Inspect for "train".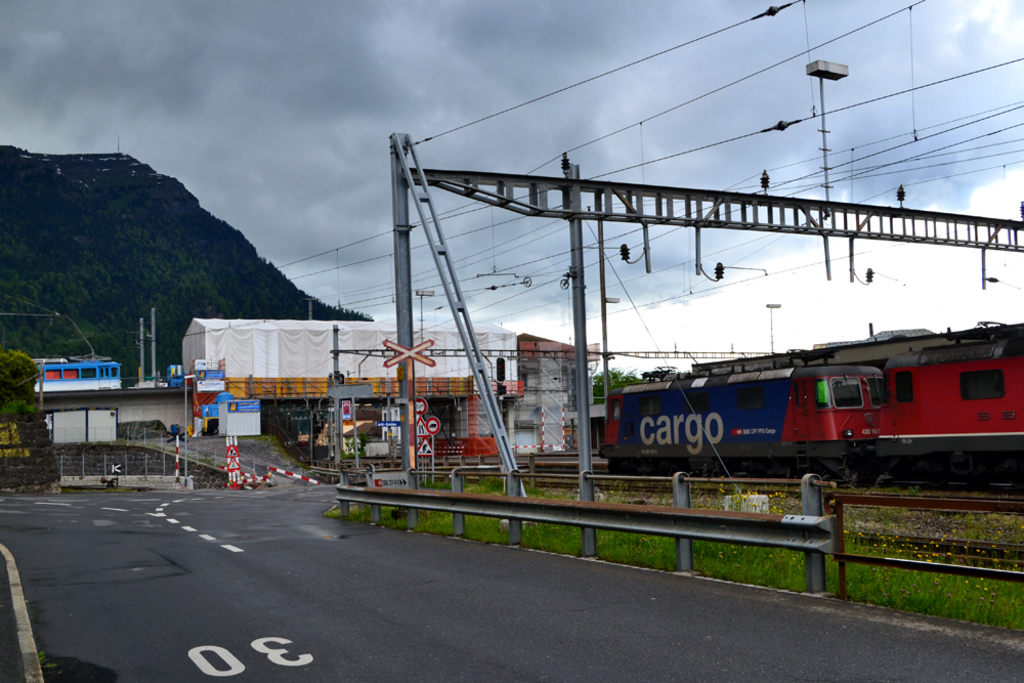
Inspection: 599, 321, 1023, 492.
